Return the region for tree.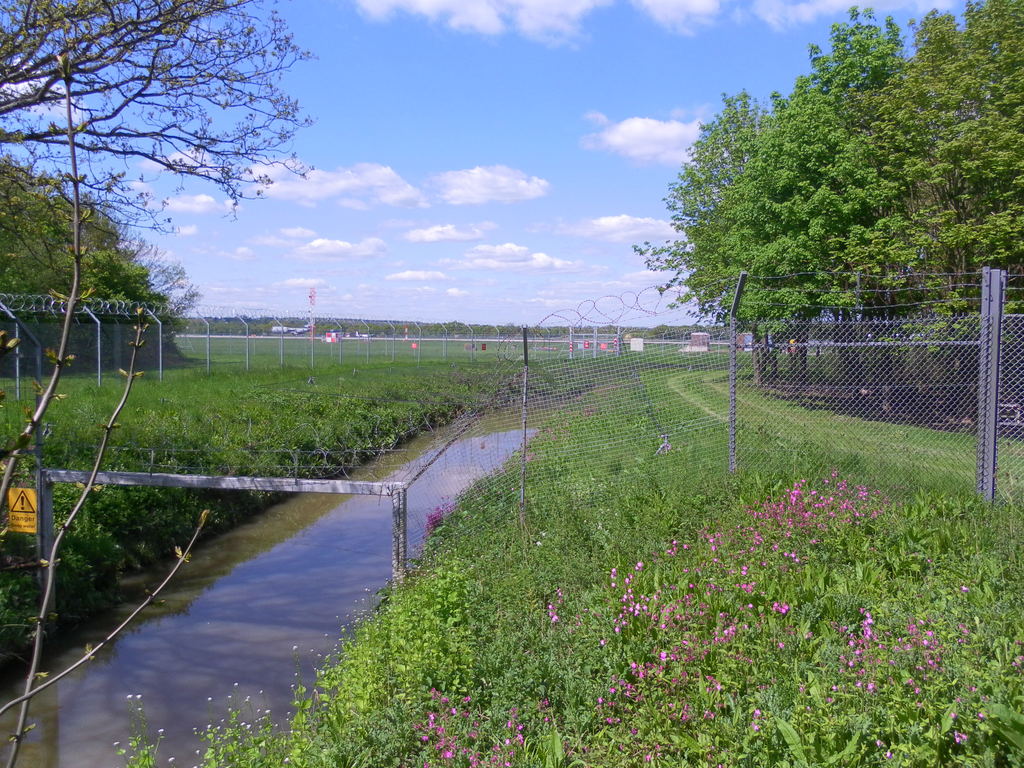
detection(0, 0, 321, 244).
